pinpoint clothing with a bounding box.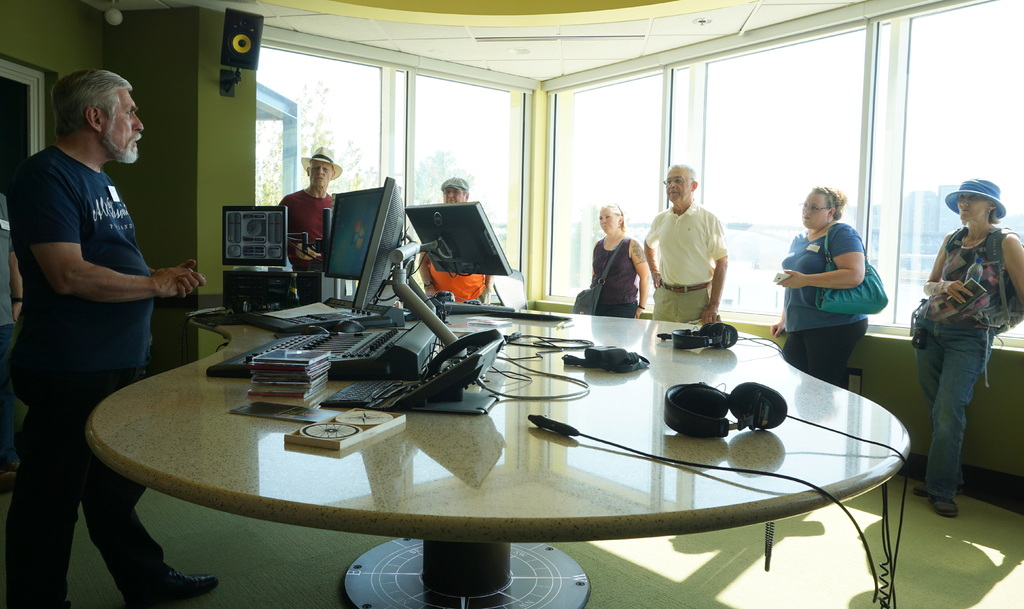
Rect(911, 178, 1023, 491).
